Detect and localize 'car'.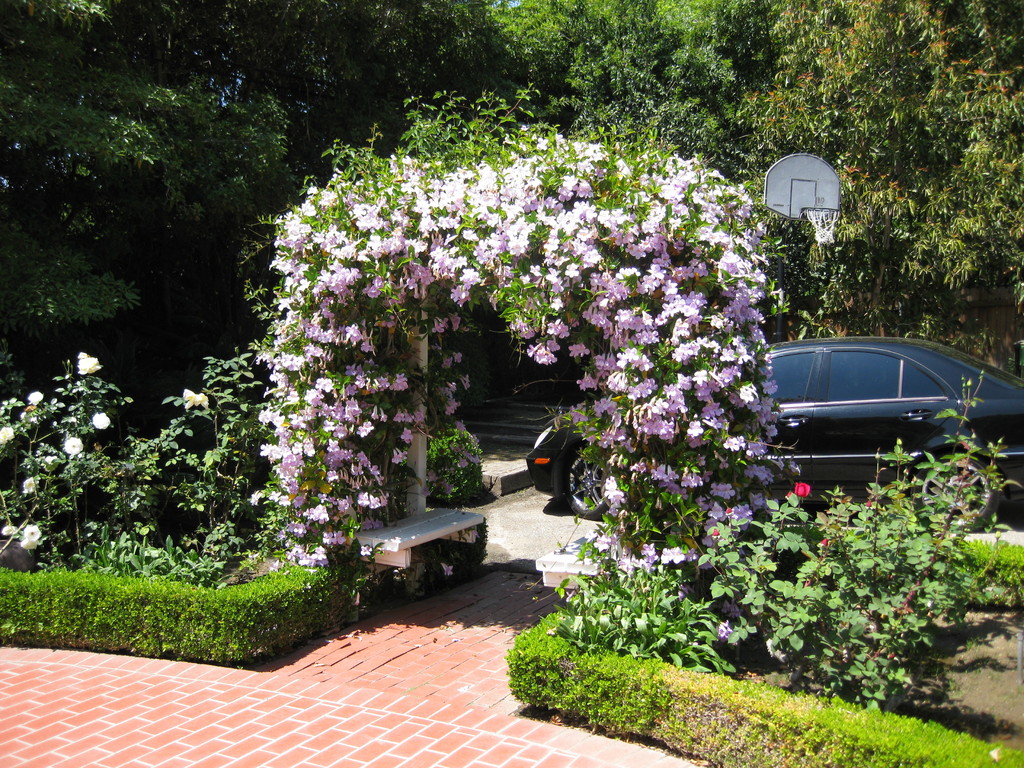
Localized at region(523, 338, 1023, 534).
